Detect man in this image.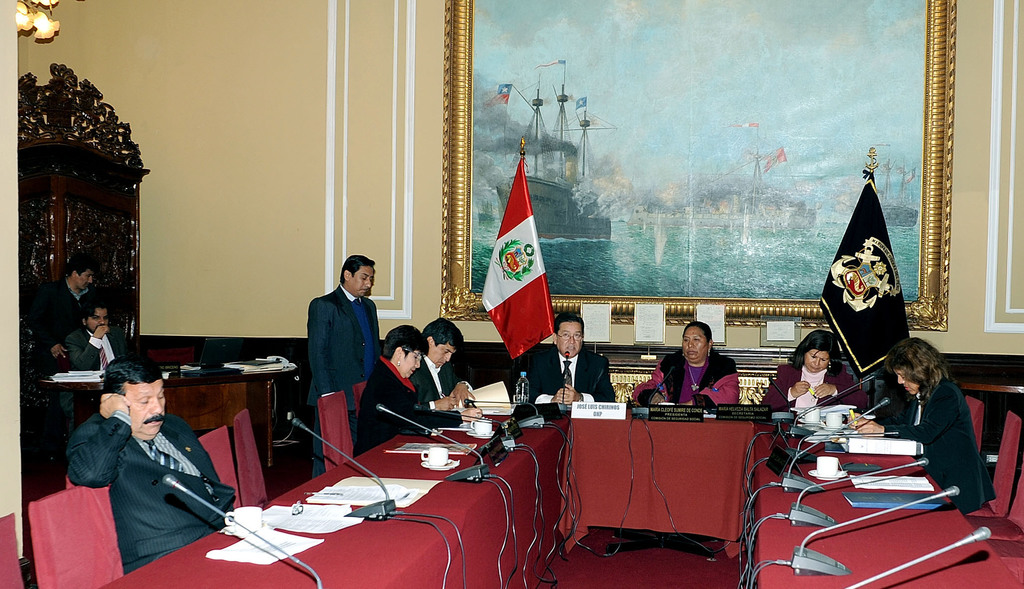
Detection: (left=530, top=310, right=615, bottom=403).
